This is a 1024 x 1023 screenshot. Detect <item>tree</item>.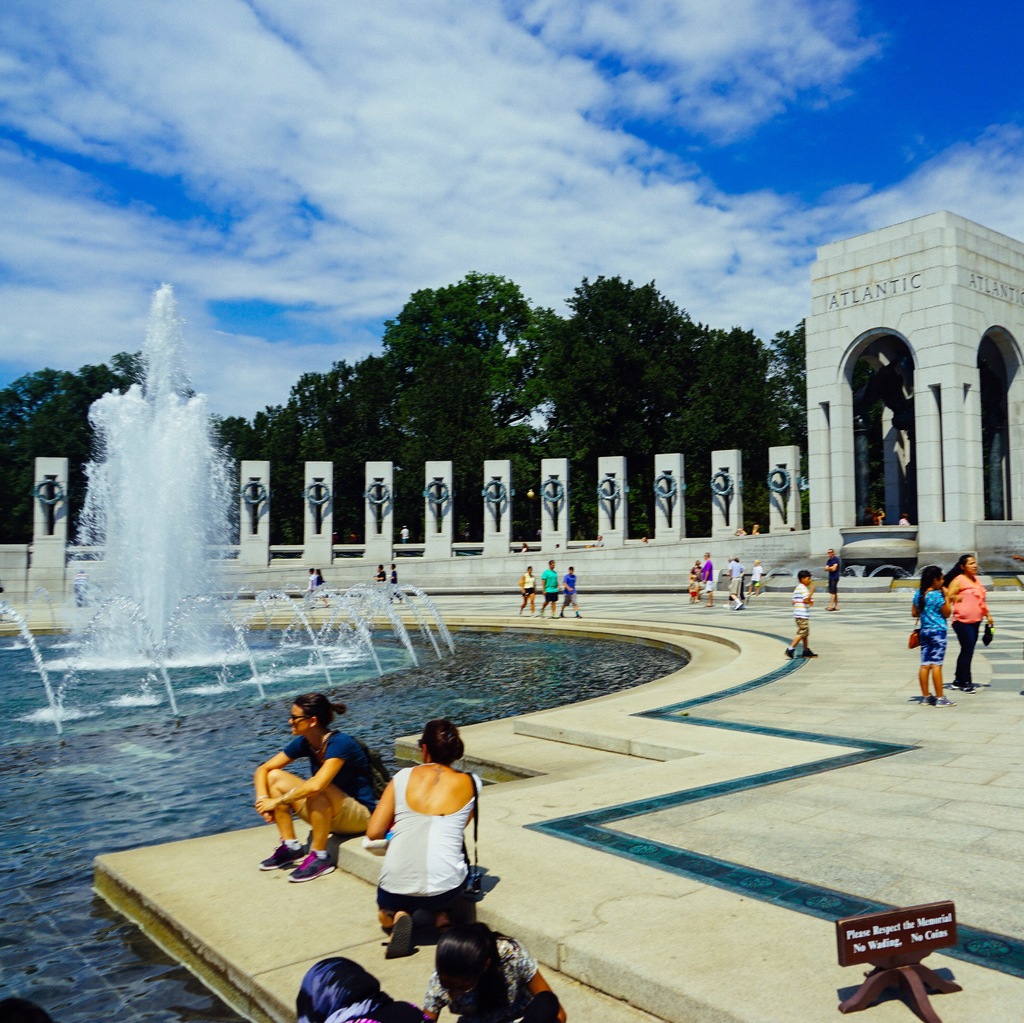
locate(223, 261, 552, 548).
